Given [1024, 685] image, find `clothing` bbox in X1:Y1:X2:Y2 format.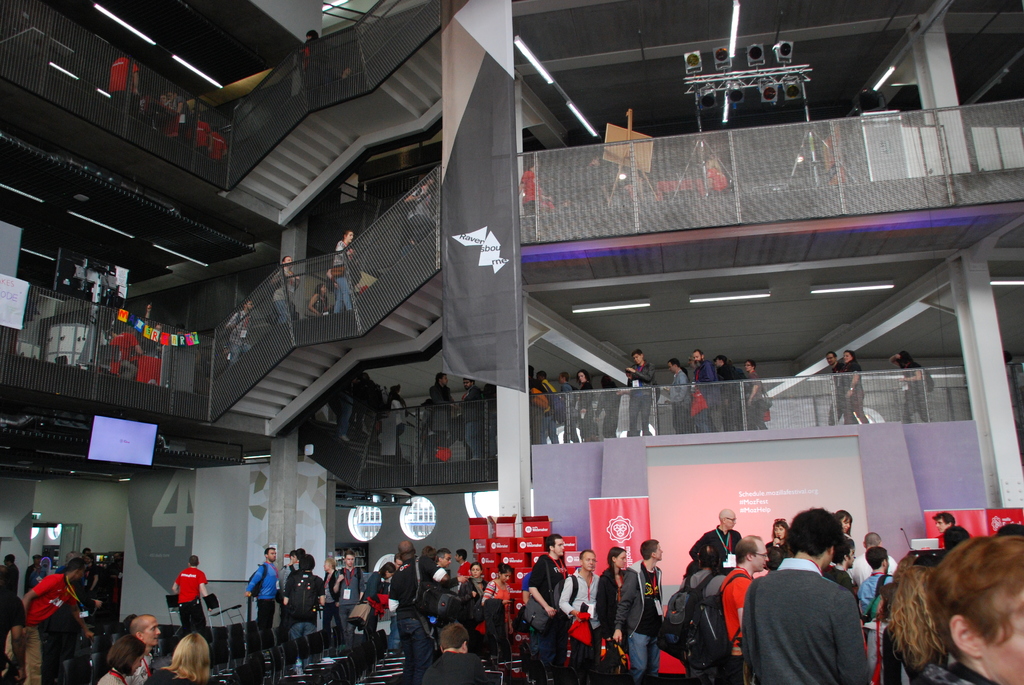
171:566:211:631.
